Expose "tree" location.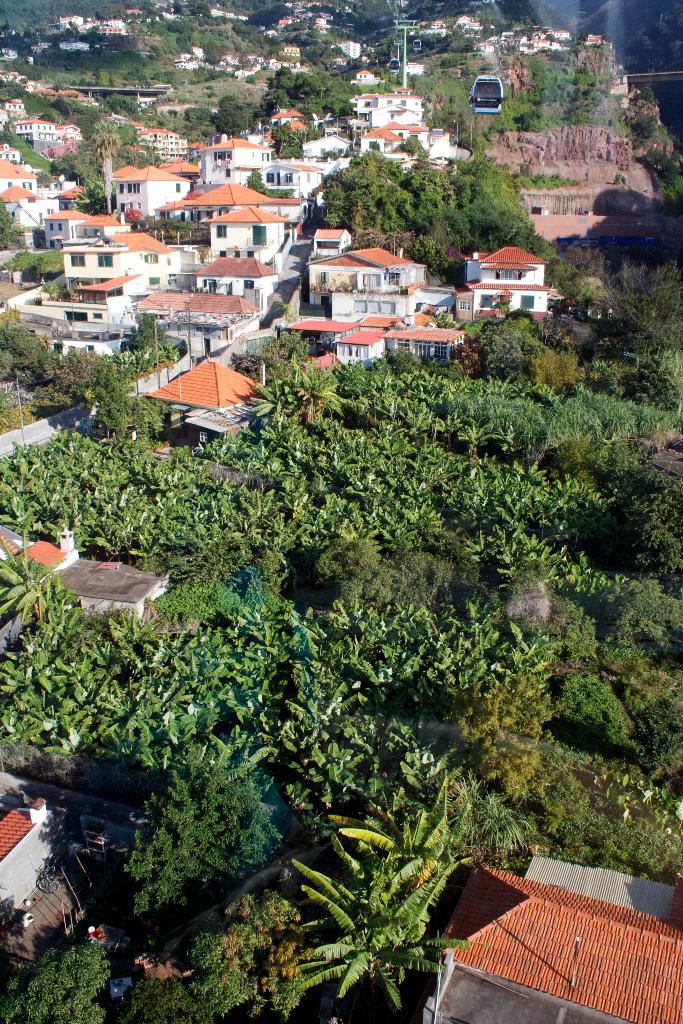
Exposed at rect(430, 312, 454, 328).
